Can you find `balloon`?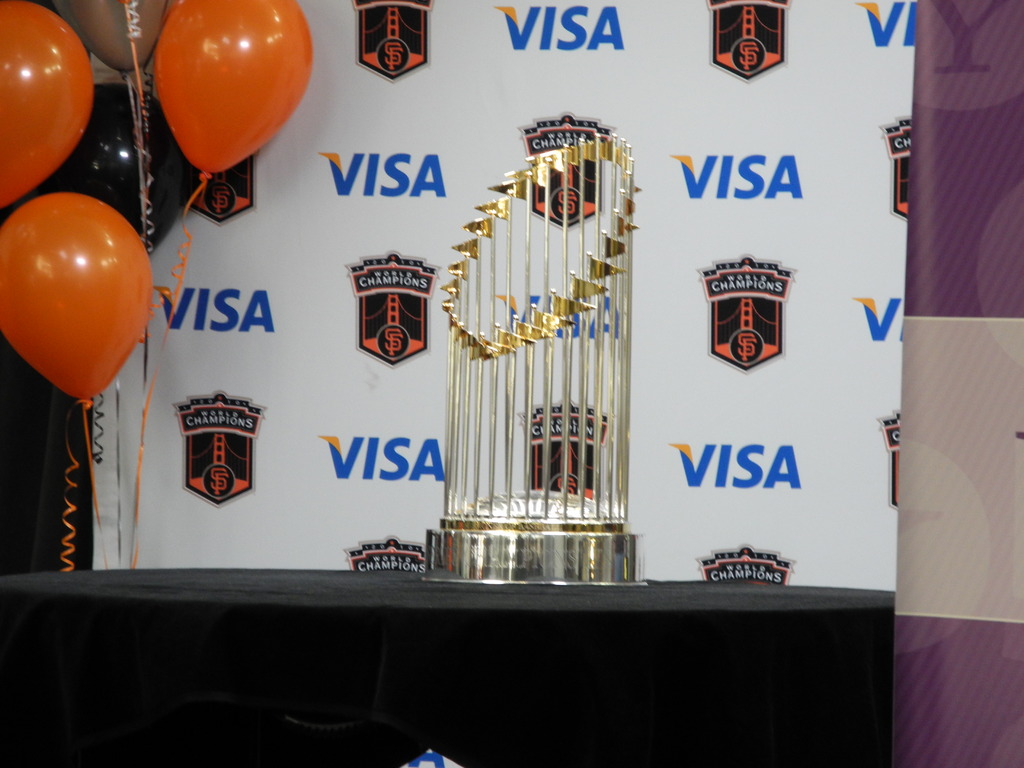
Yes, bounding box: 59:0:166:72.
